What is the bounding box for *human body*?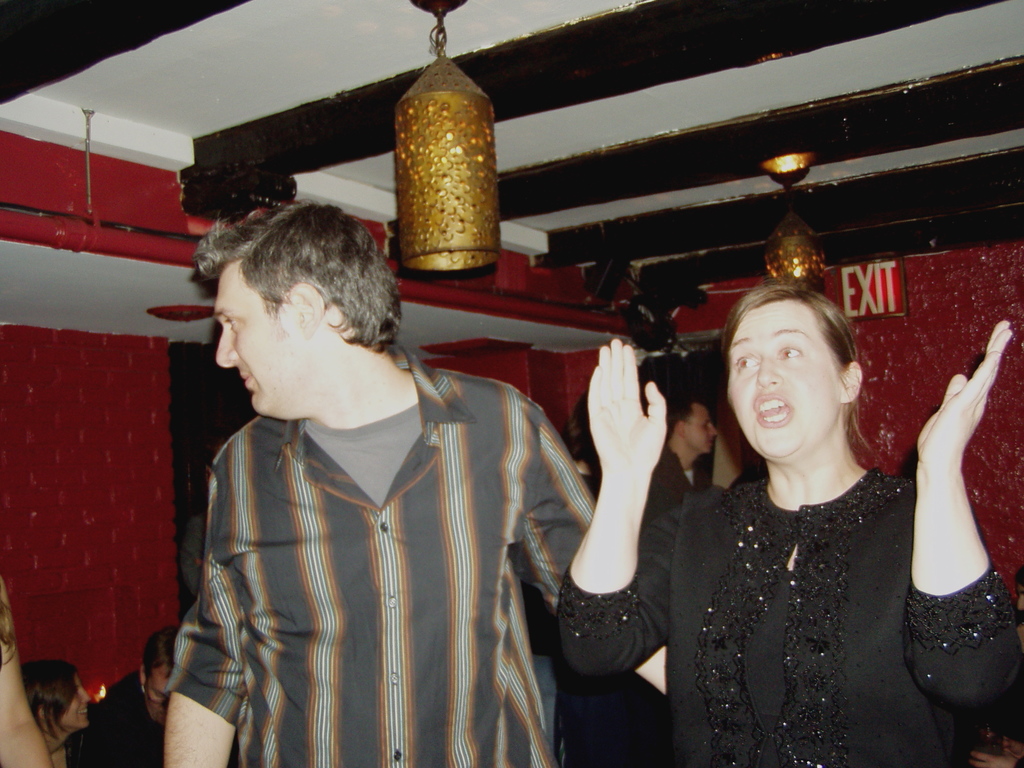
(142, 209, 591, 760).
